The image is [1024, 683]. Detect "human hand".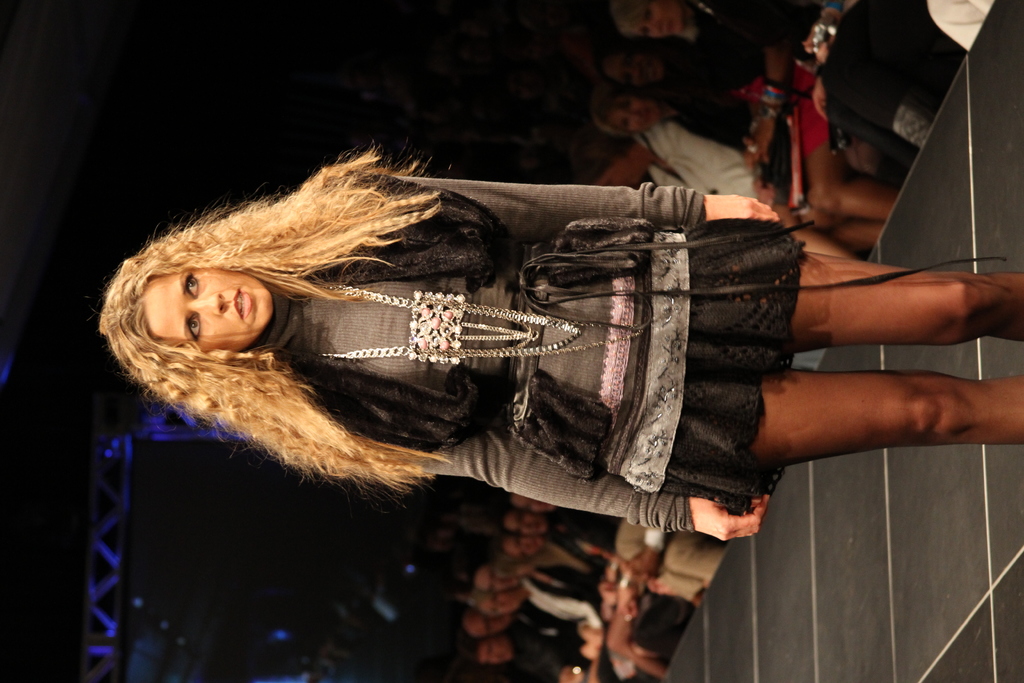
Detection: locate(808, 79, 829, 125).
